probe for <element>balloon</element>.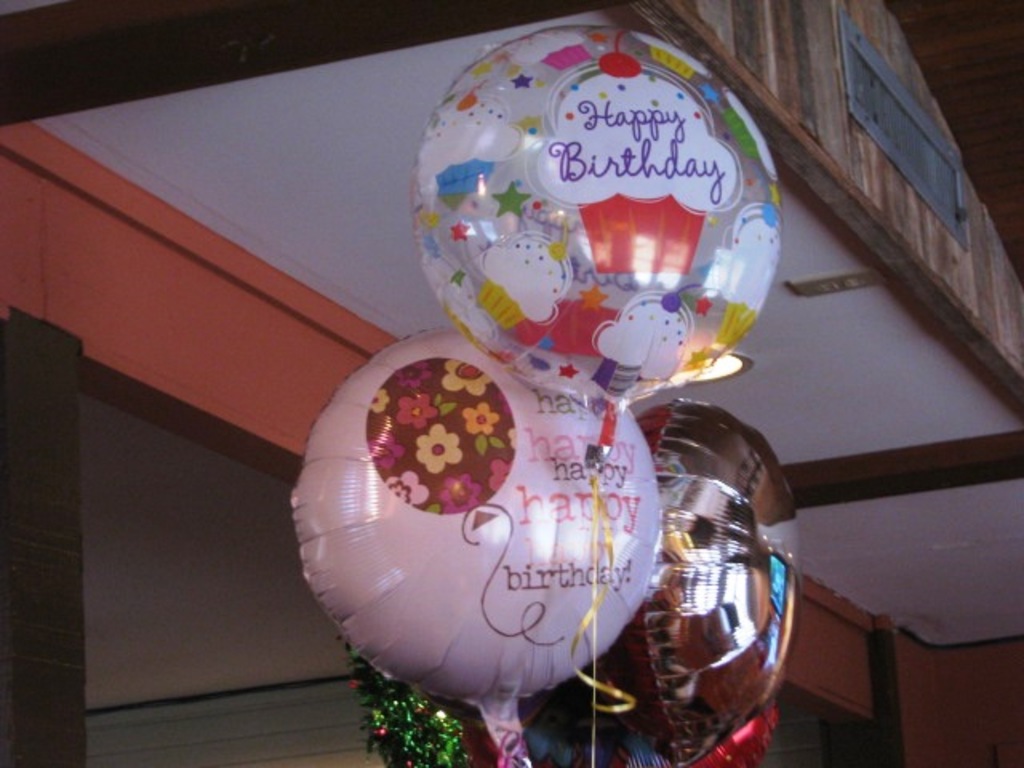
Probe result: (410,19,786,448).
